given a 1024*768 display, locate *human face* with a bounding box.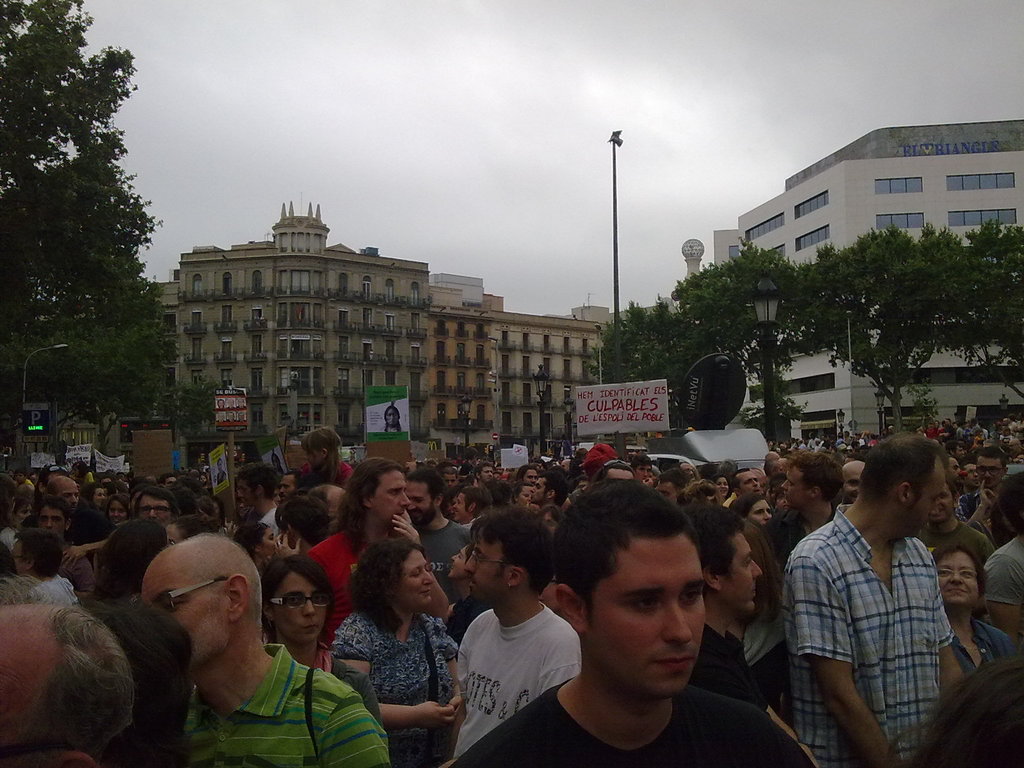
Located: (left=260, top=524, right=280, bottom=557).
